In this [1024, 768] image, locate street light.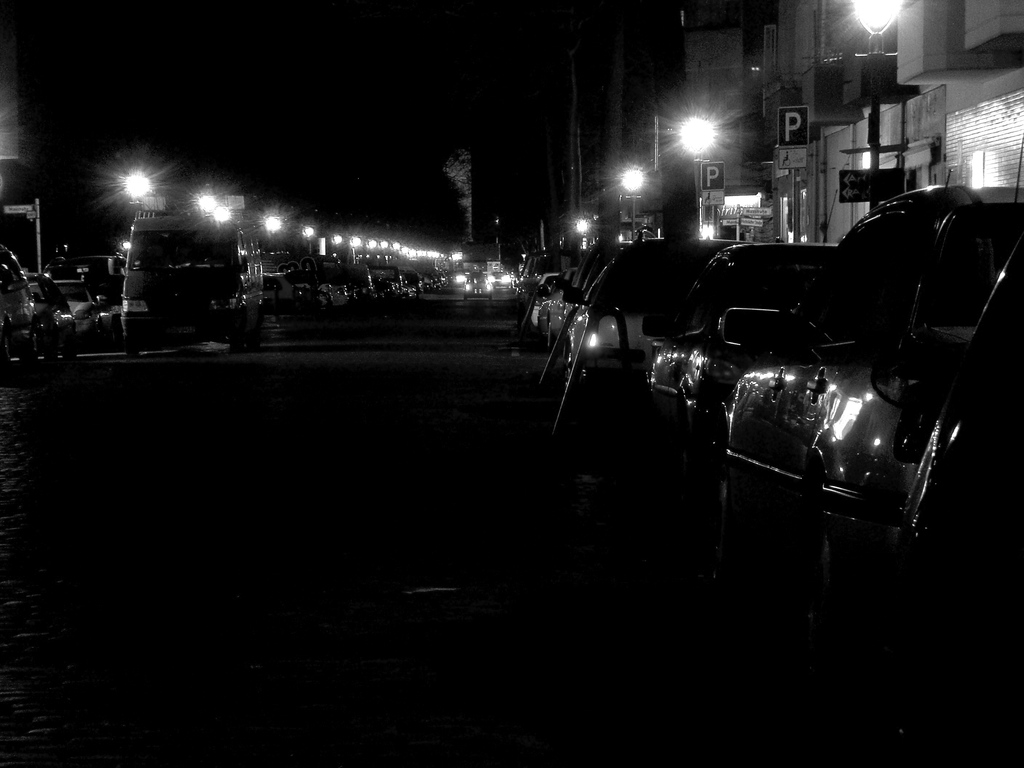
Bounding box: select_region(621, 113, 660, 230).
